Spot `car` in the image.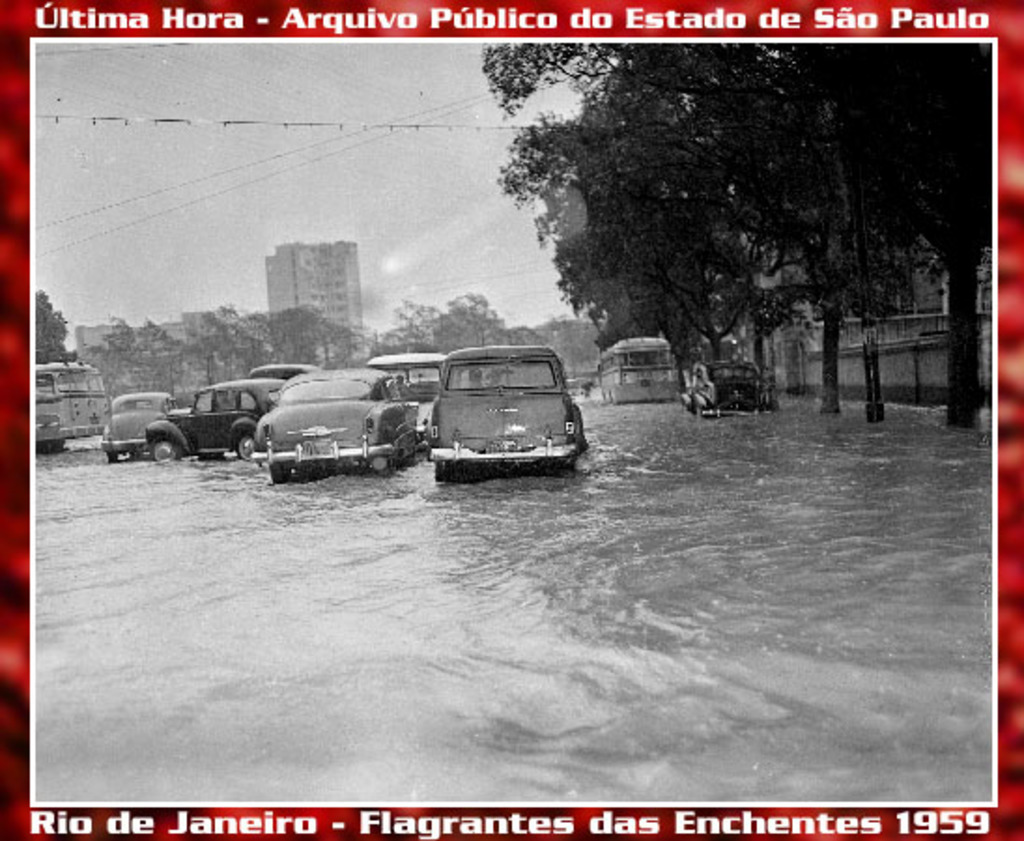
`car` found at select_region(404, 344, 583, 482).
